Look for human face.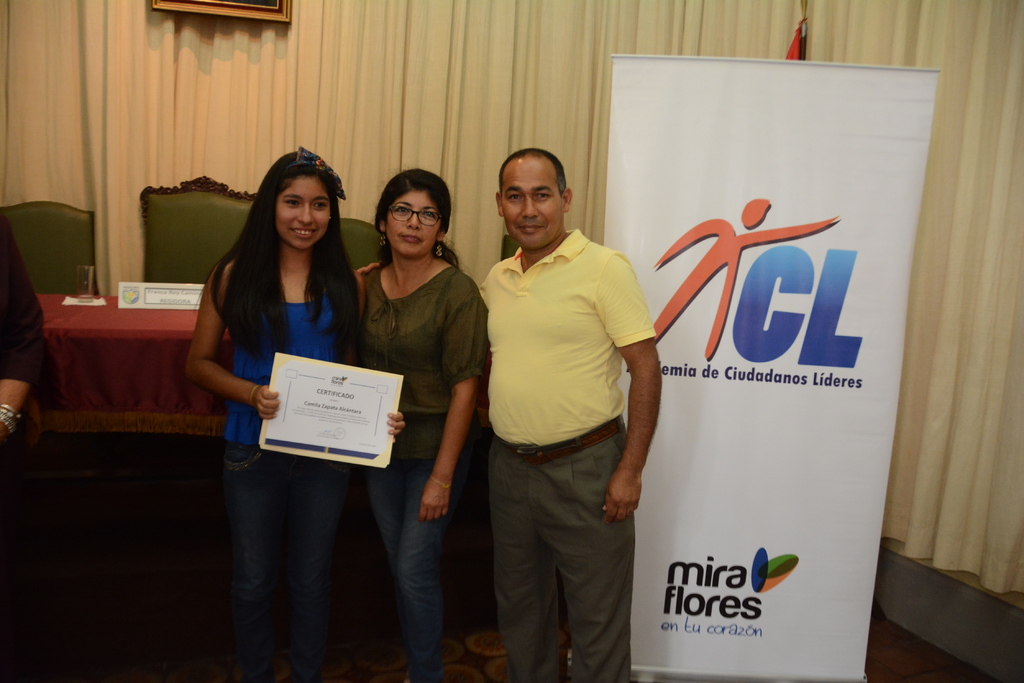
Found: pyautogui.locateOnScreen(380, 188, 442, 257).
